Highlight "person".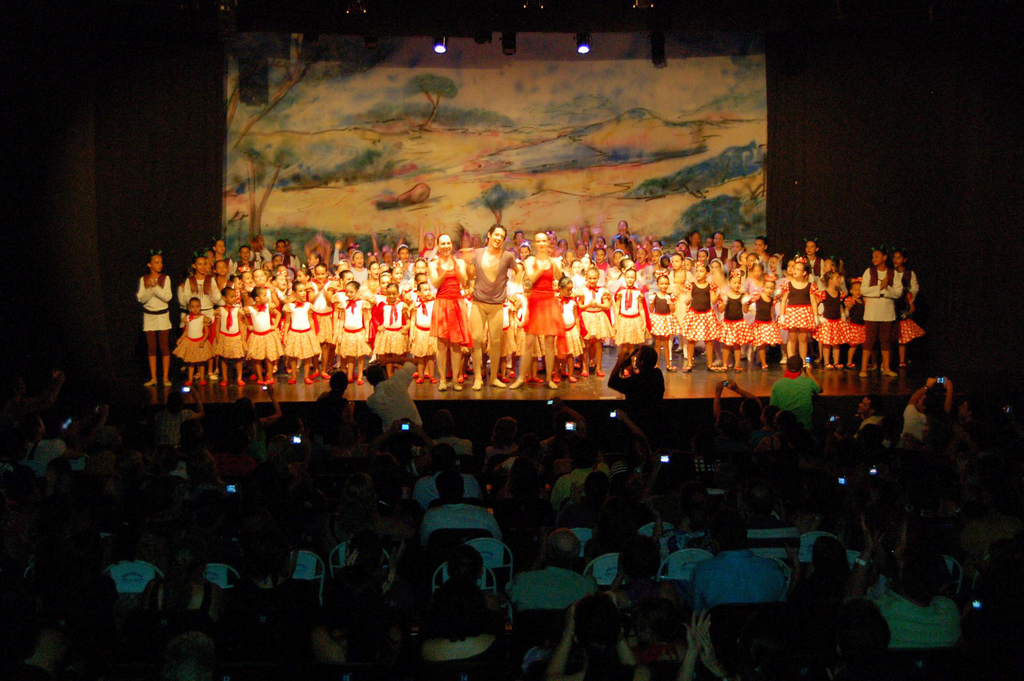
Highlighted region: [left=619, top=531, right=660, bottom=593].
